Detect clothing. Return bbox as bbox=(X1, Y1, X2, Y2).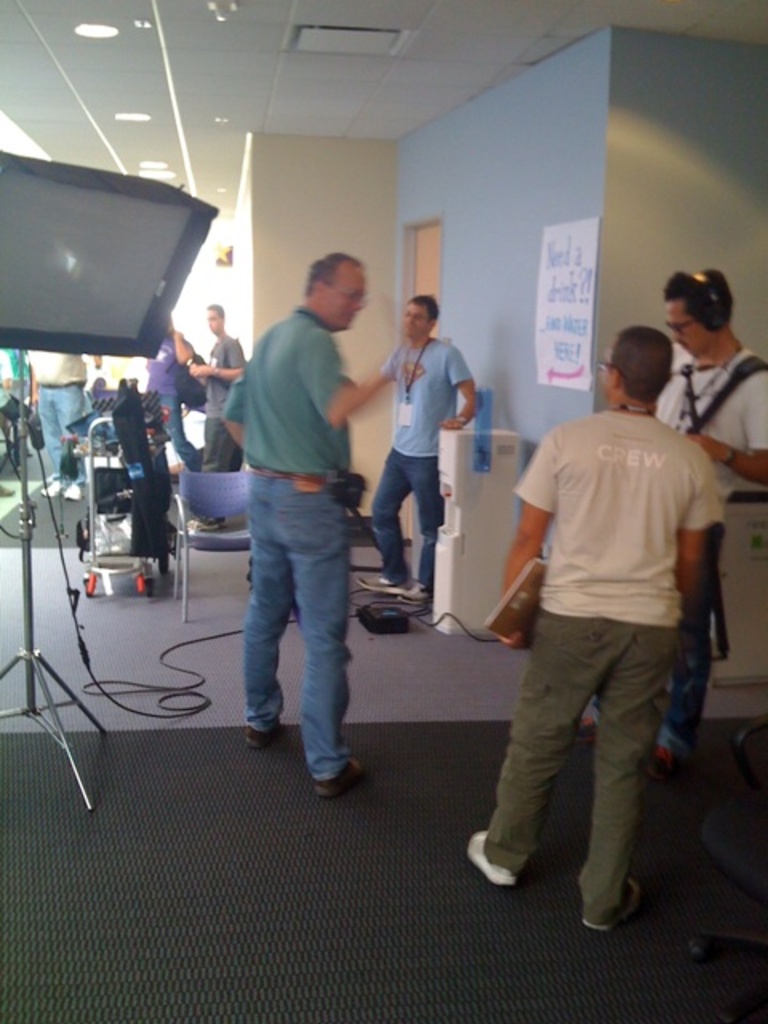
bbox=(0, 344, 11, 394).
